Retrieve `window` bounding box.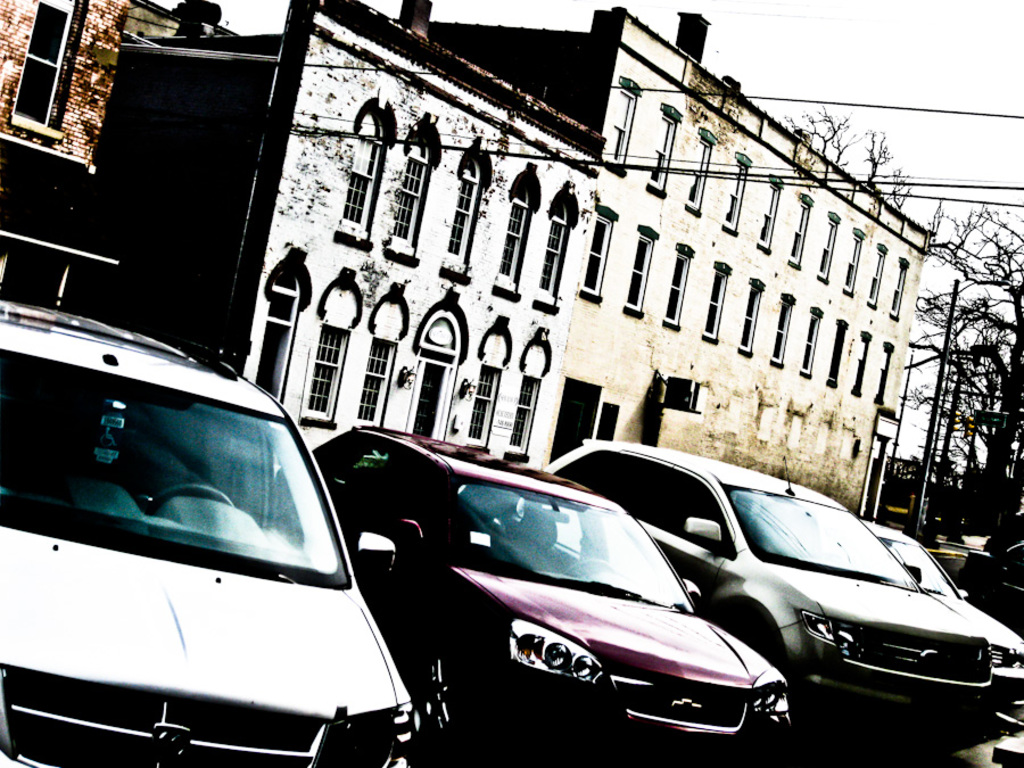
Bounding box: 583 218 613 300.
